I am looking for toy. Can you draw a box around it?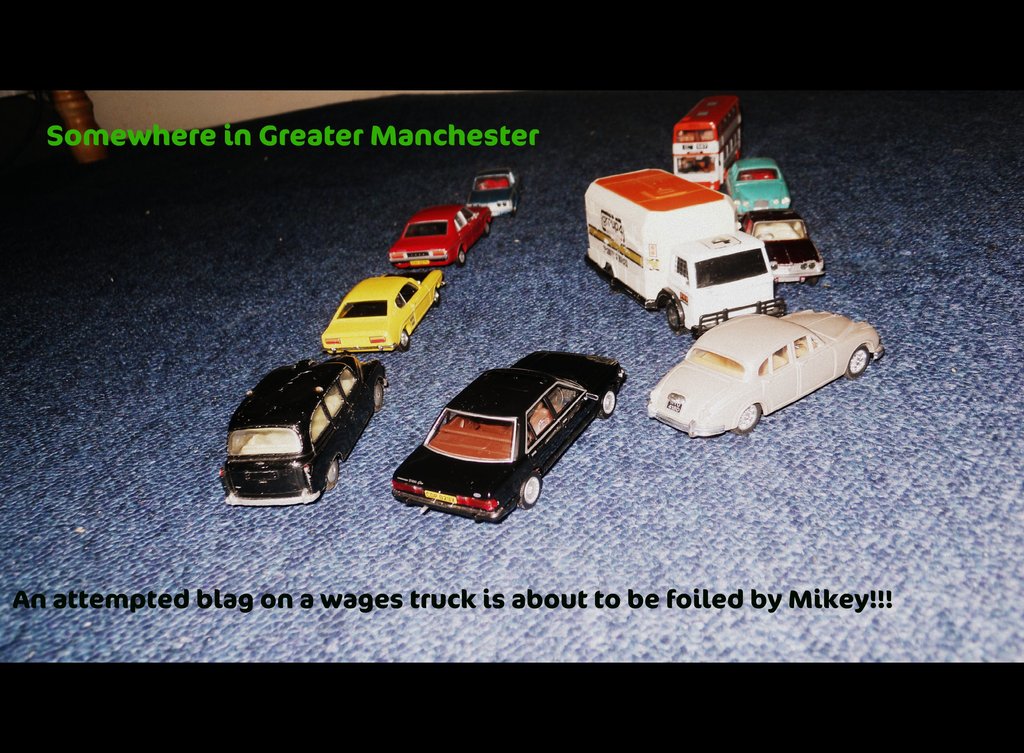
Sure, the bounding box is x1=477, y1=164, x2=522, y2=211.
